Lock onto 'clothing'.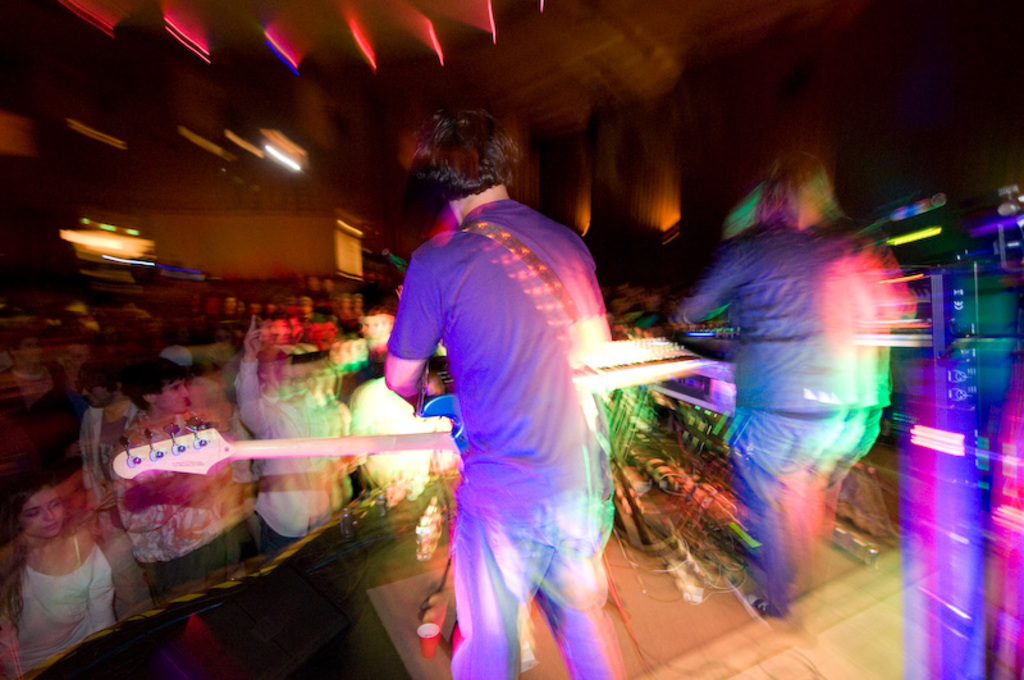
Locked: 0,542,104,679.
